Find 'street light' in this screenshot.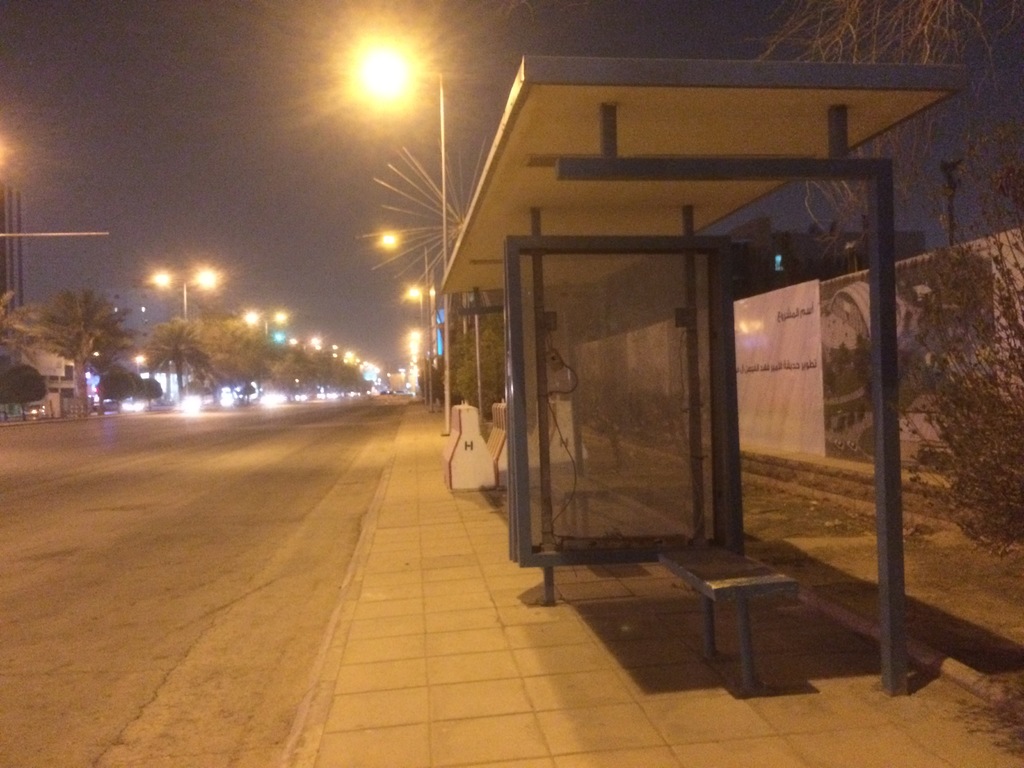
The bounding box for 'street light' is (left=408, top=287, right=425, bottom=399).
